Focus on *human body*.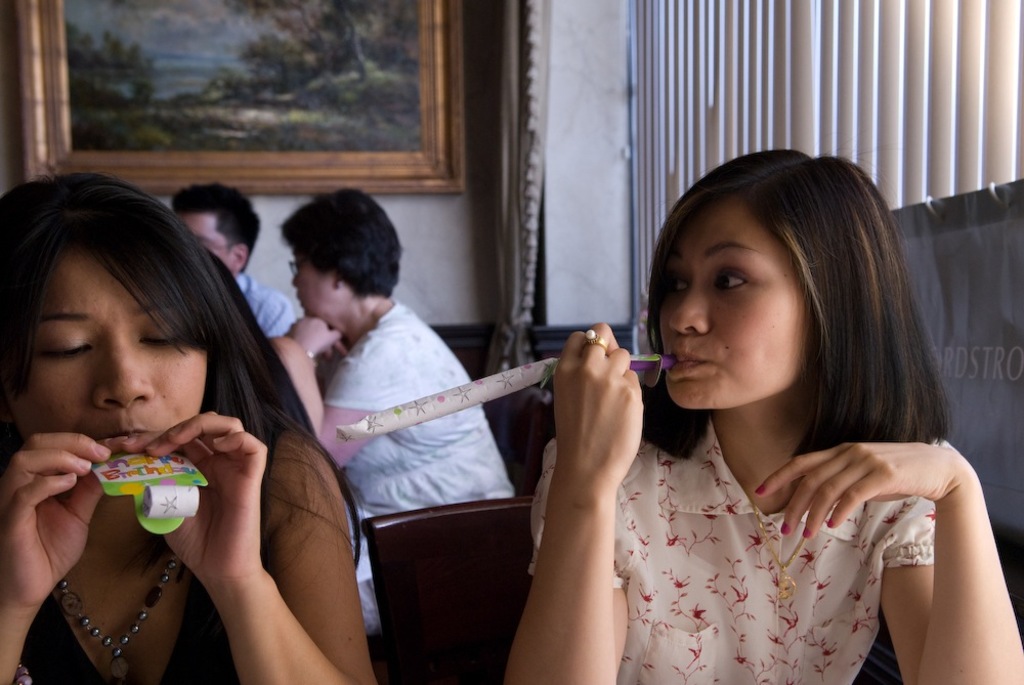
Focused at bbox(504, 316, 1023, 684).
